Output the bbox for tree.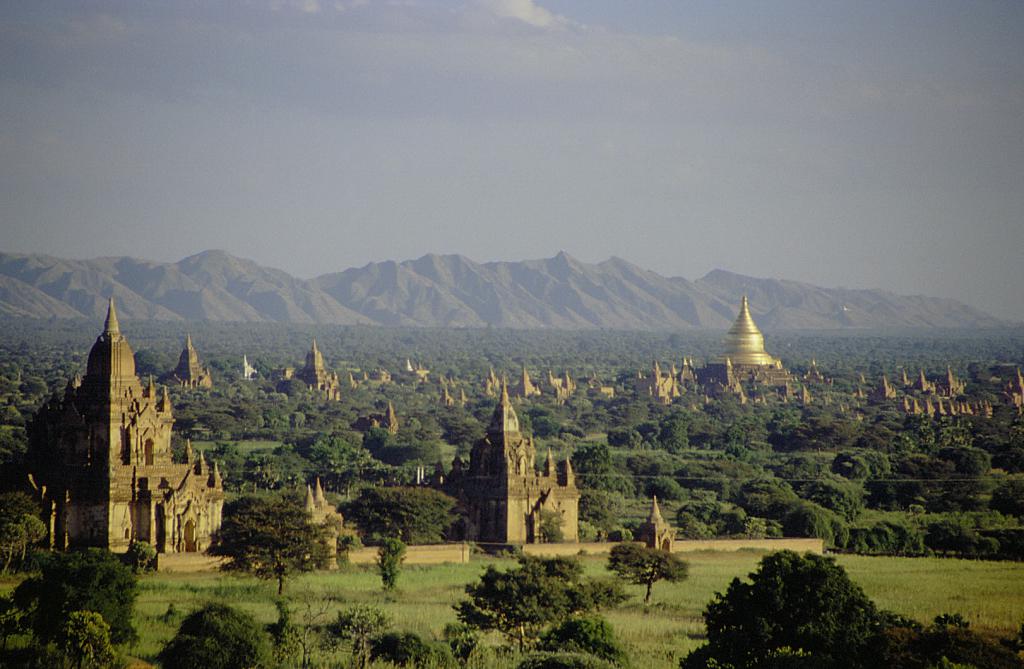
select_region(688, 547, 908, 668).
